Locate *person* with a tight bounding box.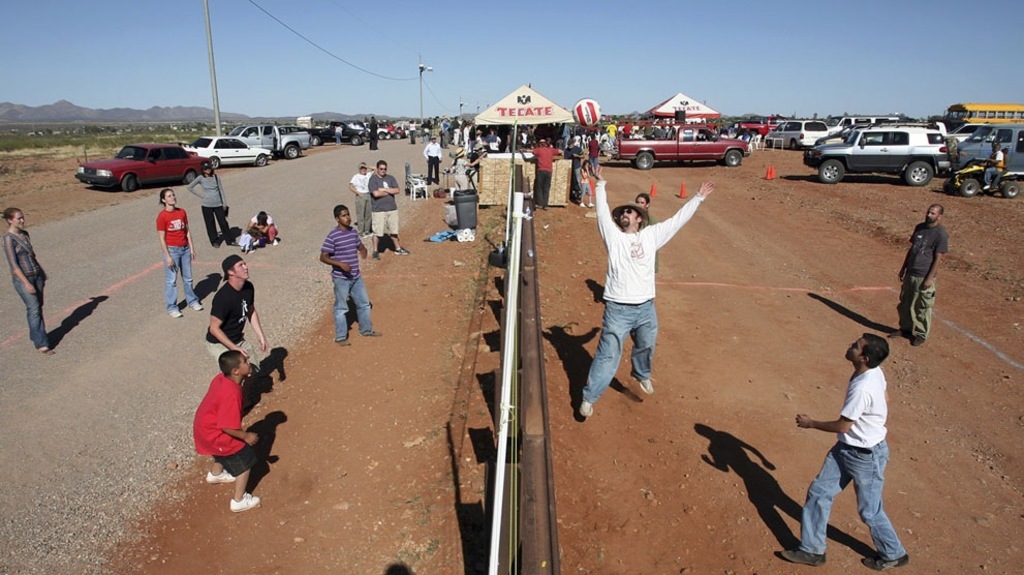
[left=448, top=118, right=462, bottom=145].
